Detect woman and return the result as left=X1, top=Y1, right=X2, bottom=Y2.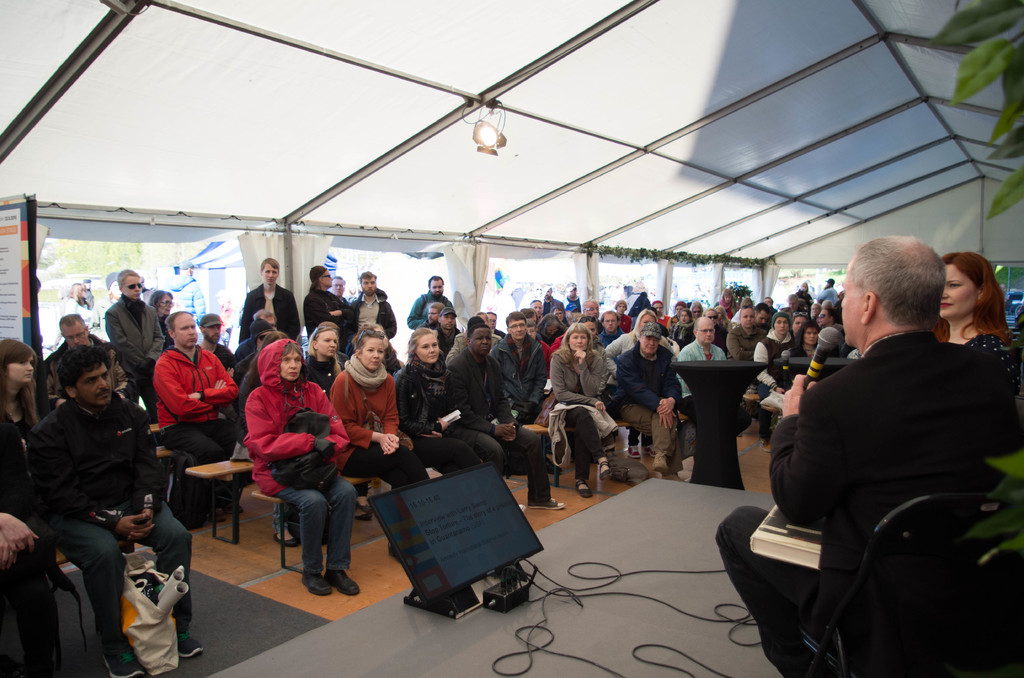
left=0, top=341, right=36, bottom=437.
